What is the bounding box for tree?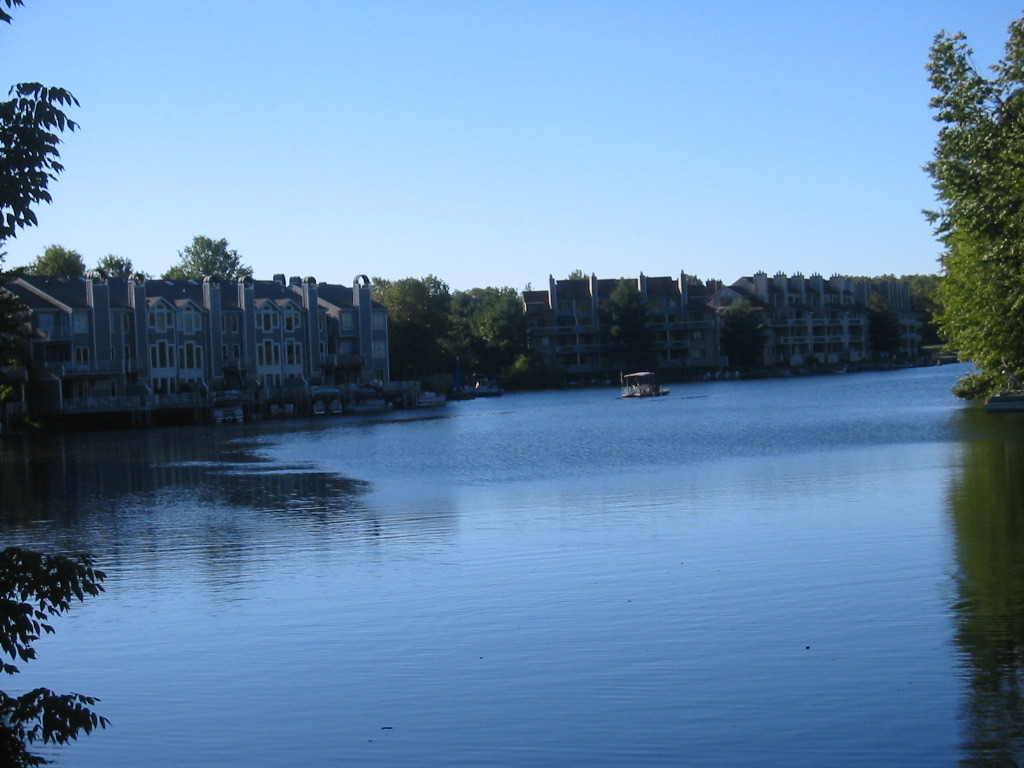
{"x1": 165, "y1": 231, "x2": 256, "y2": 284}.
